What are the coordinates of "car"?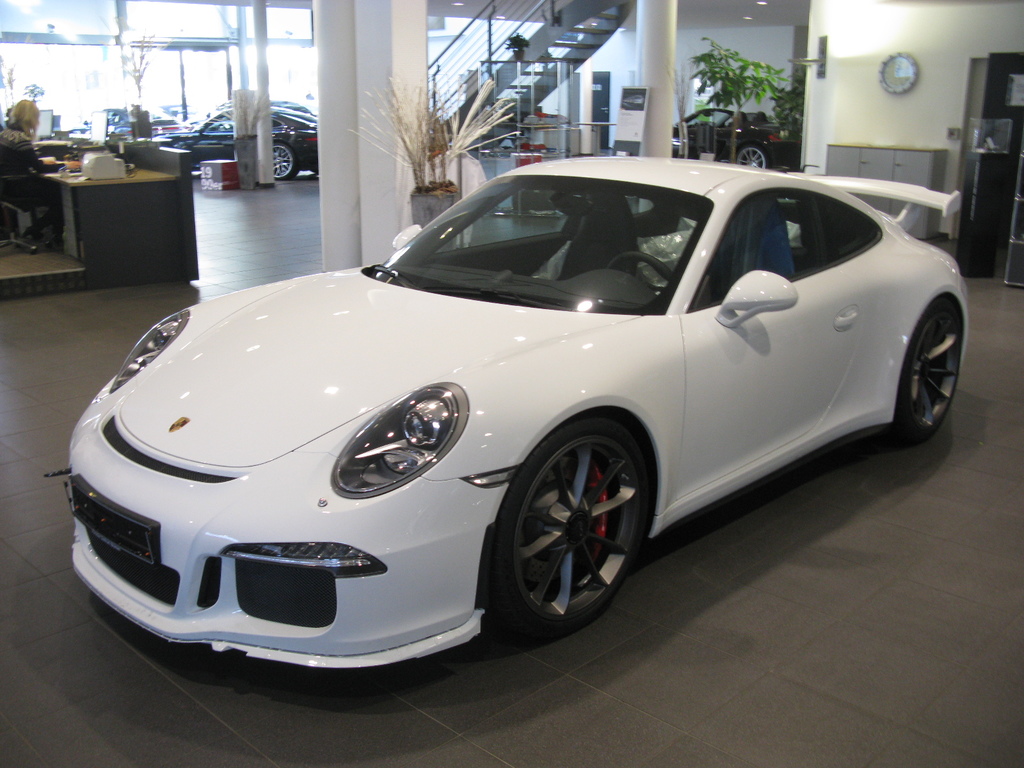
(x1=44, y1=156, x2=968, y2=664).
